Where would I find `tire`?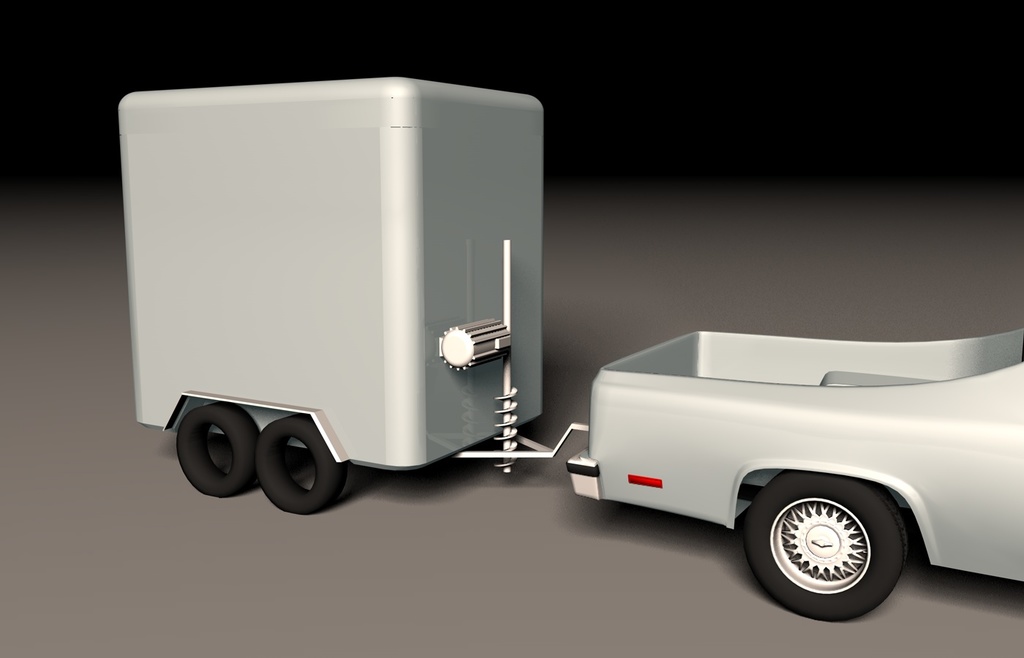
At {"left": 259, "top": 412, "right": 350, "bottom": 513}.
